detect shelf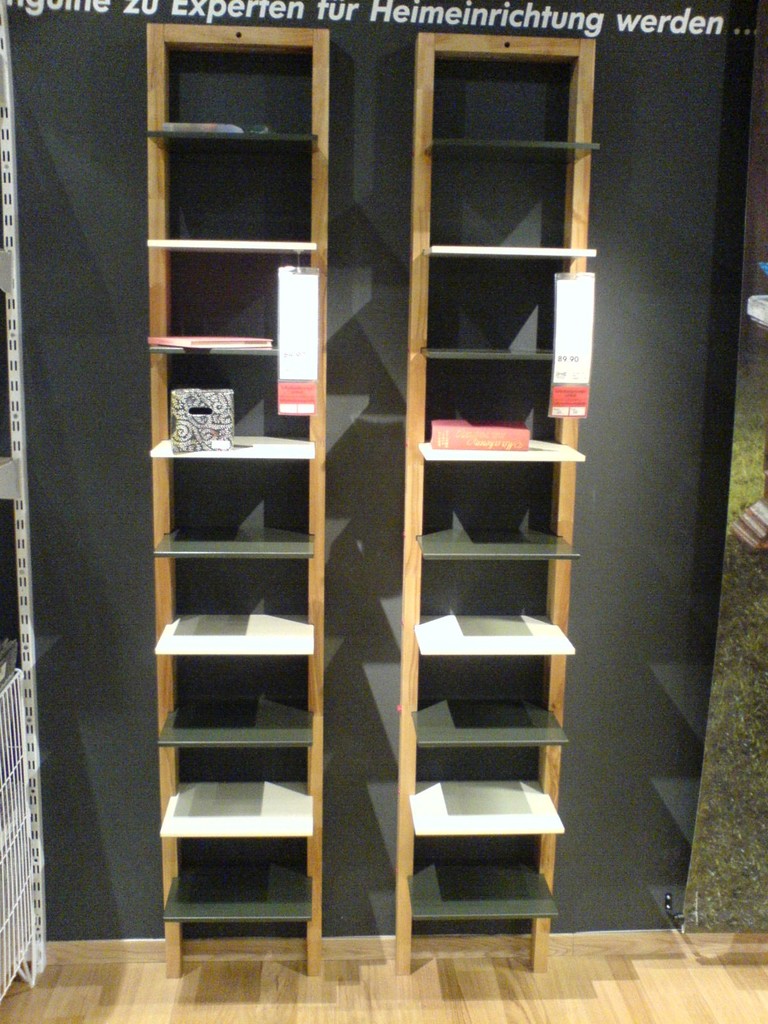
l=400, t=24, r=597, b=982
